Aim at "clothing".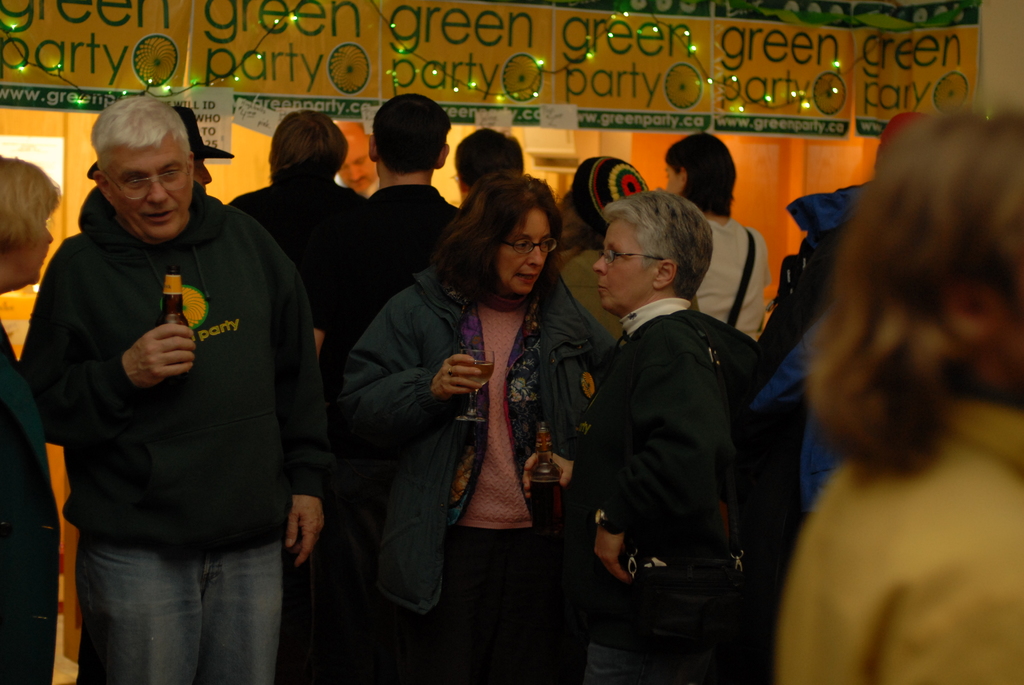
Aimed at (333,265,619,613).
